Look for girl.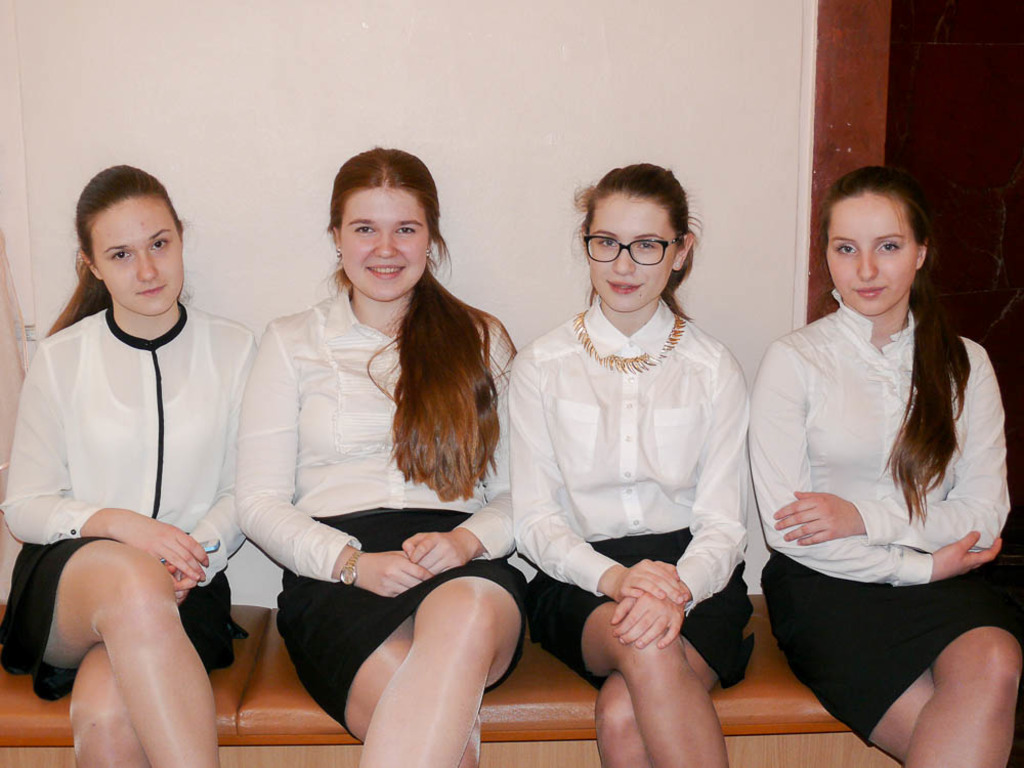
Found: {"x1": 0, "y1": 161, "x2": 258, "y2": 767}.
